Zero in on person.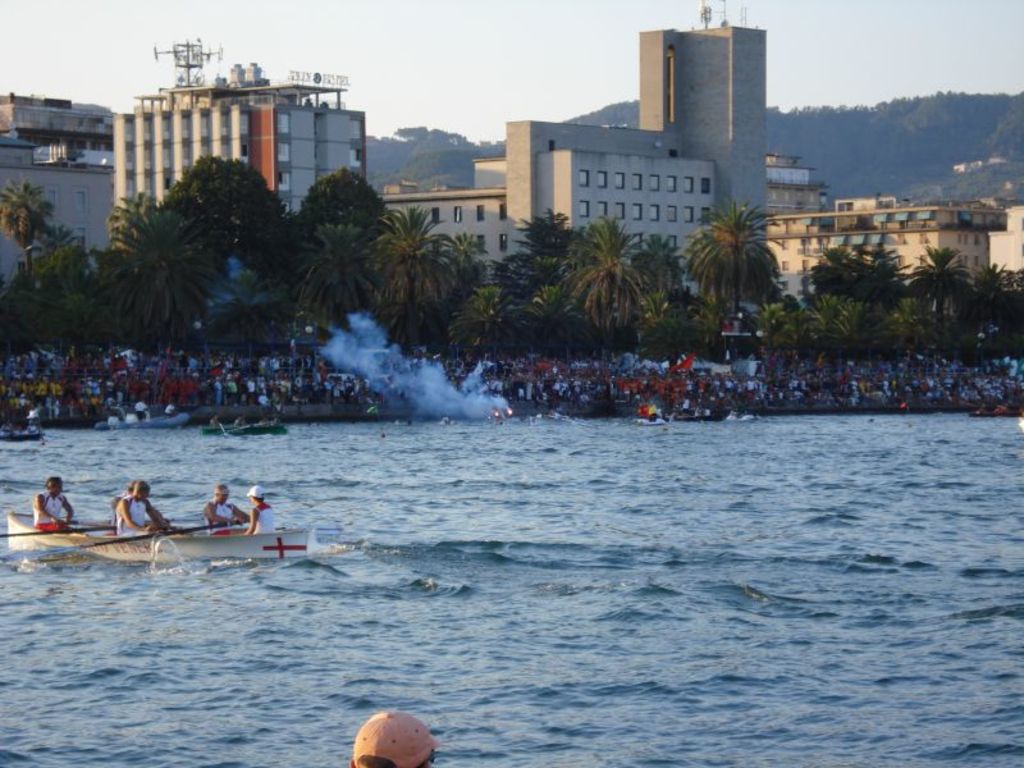
Zeroed in: region(239, 479, 280, 531).
